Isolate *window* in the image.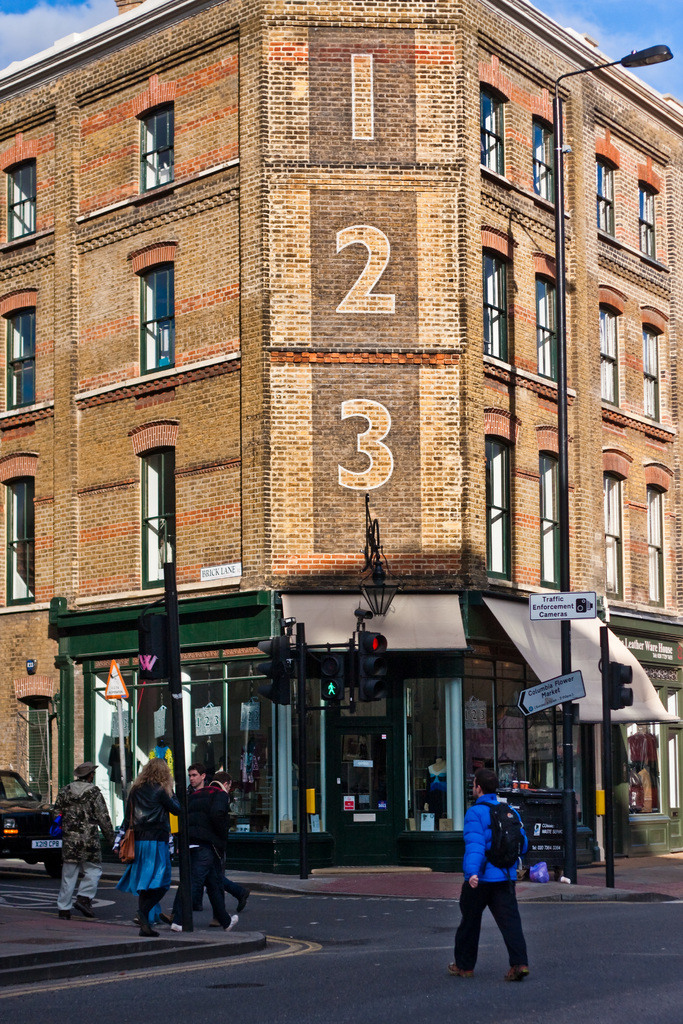
Isolated region: l=0, t=452, r=38, b=609.
